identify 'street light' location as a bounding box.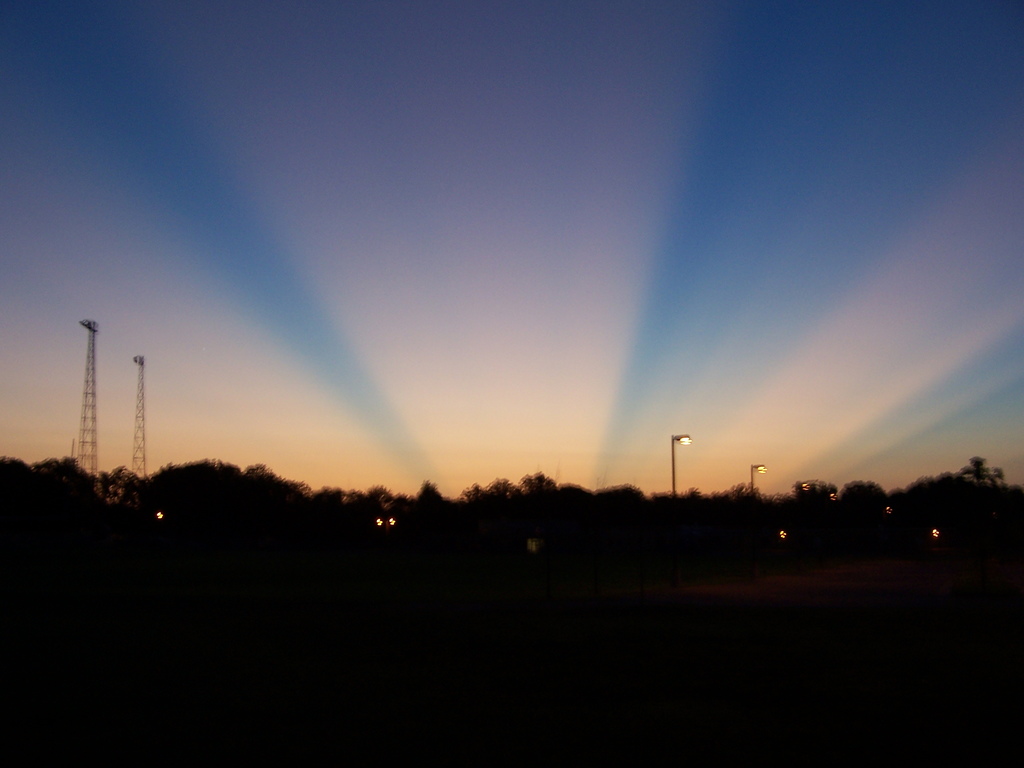
{"x1": 373, "y1": 516, "x2": 400, "y2": 539}.
